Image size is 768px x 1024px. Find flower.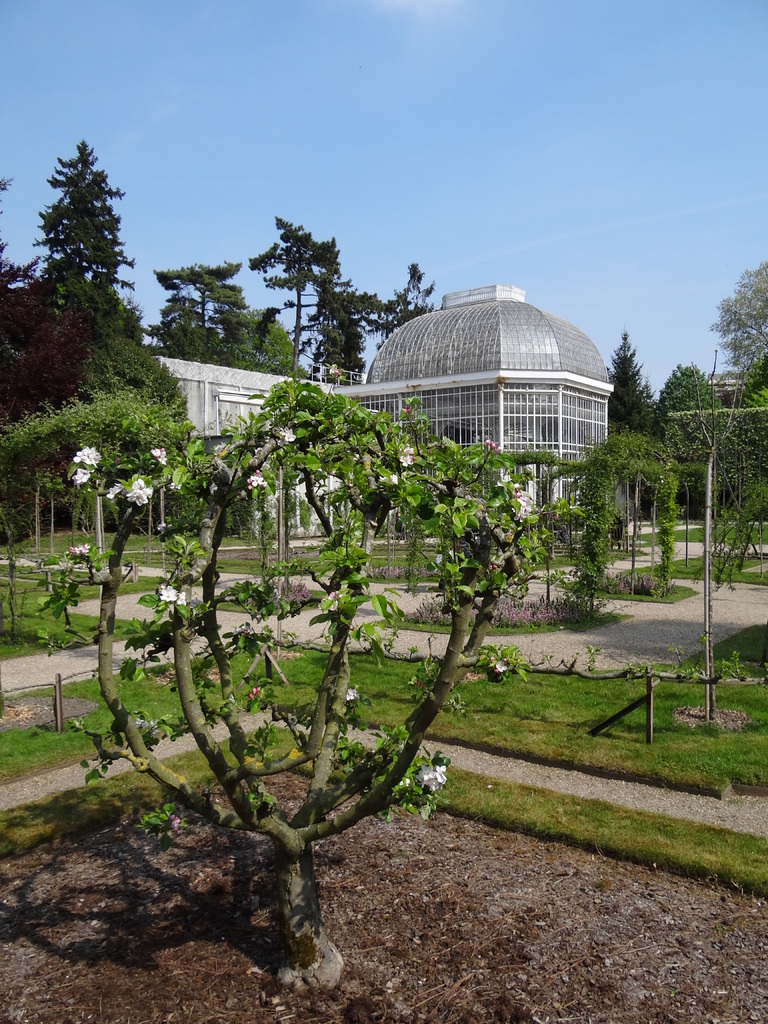
{"x1": 74, "y1": 447, "x2": 104, "y2": 467}.
